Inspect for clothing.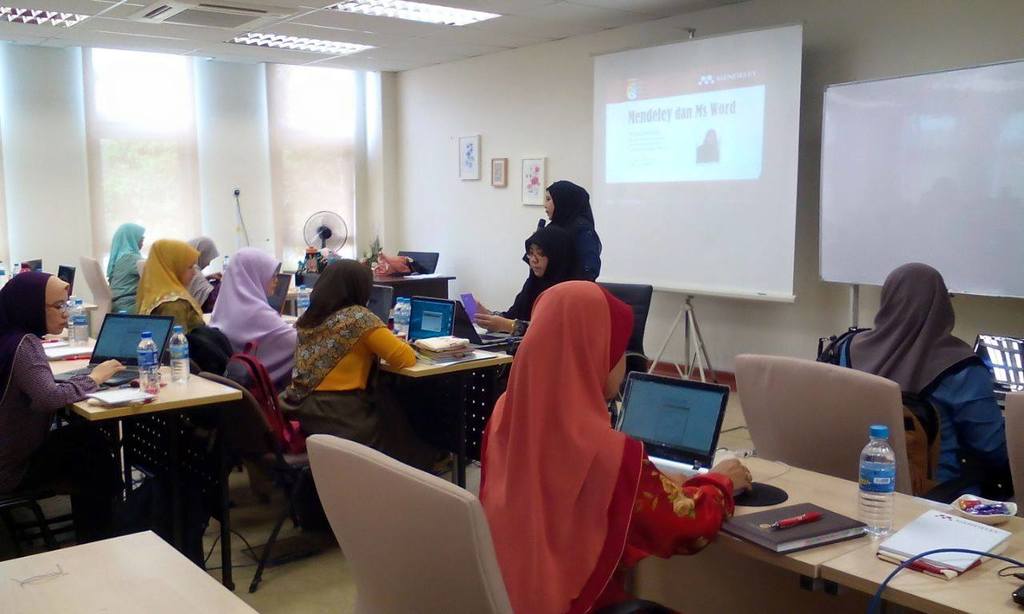
Inspection: region(0, 317, 99, 496).
